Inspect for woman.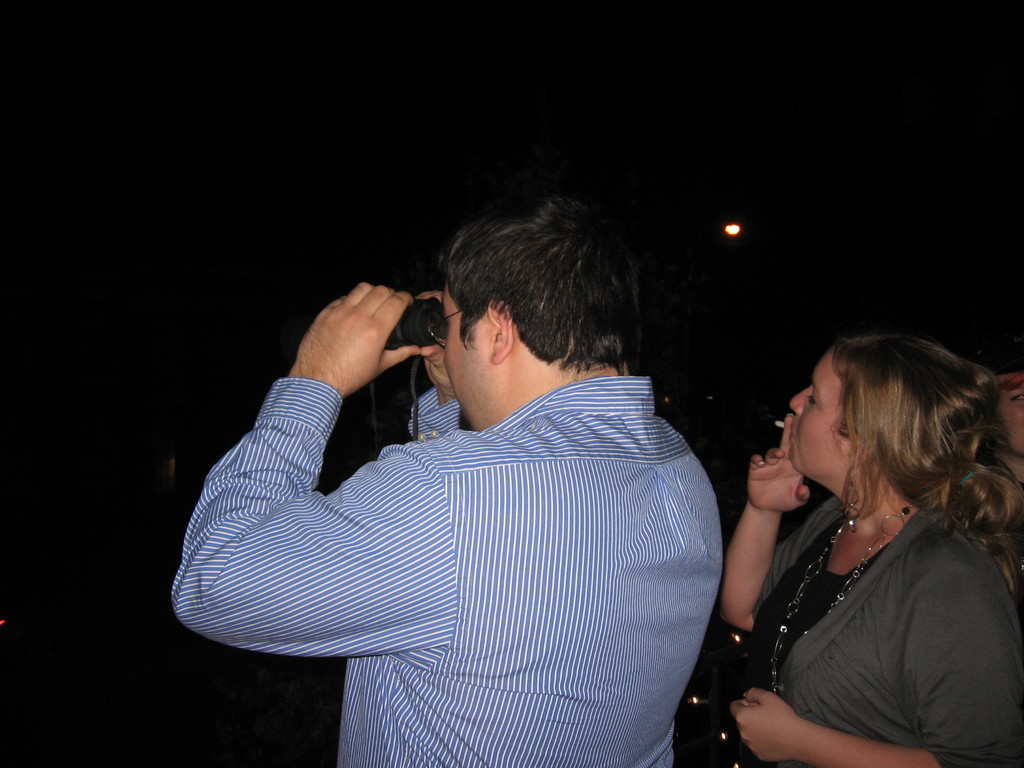
Inspection: region(726, 308, 1017, 767).
